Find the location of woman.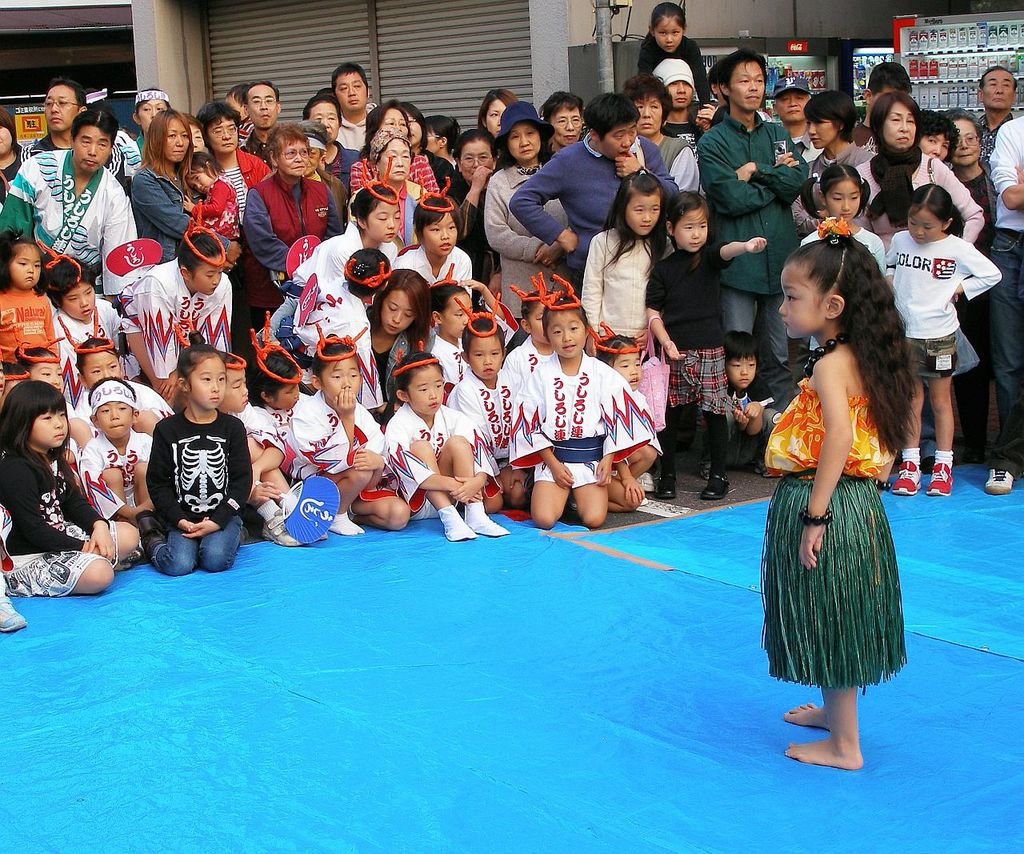
Location: bbox=(346, 98, 441, 199).
